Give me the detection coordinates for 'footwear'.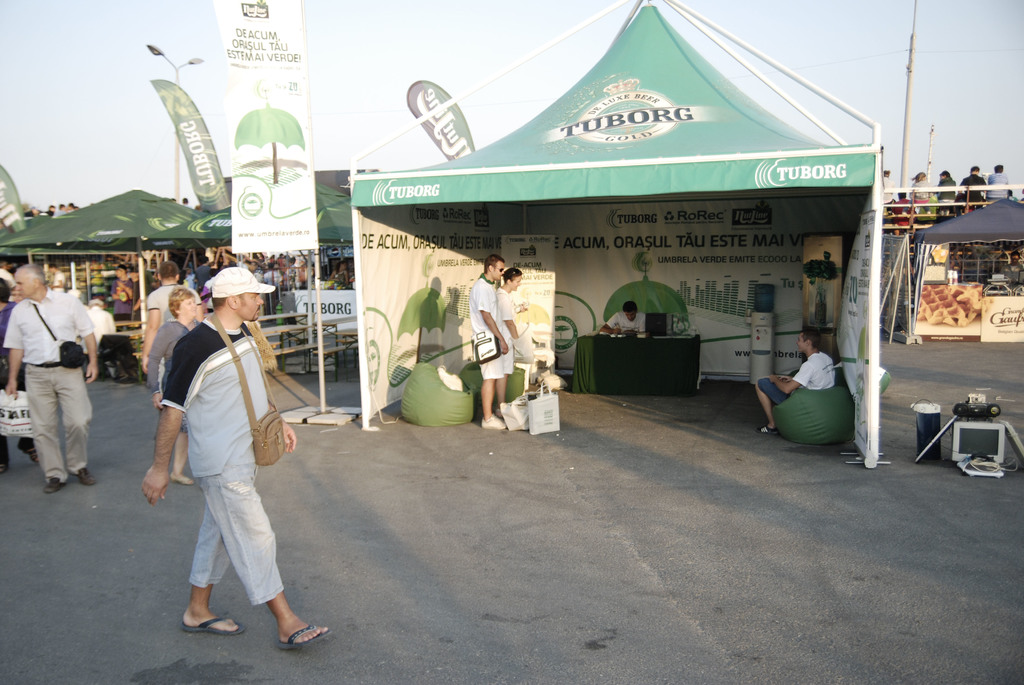
locate(76, 468, 99, 484).
